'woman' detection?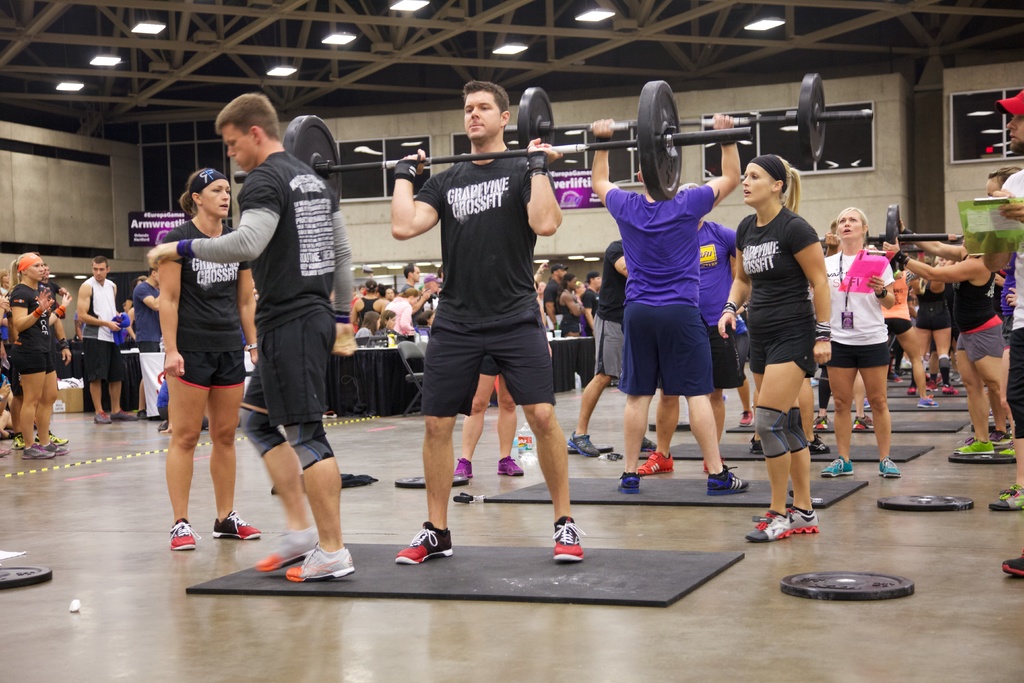
locate(347, 279, 388, 327)
